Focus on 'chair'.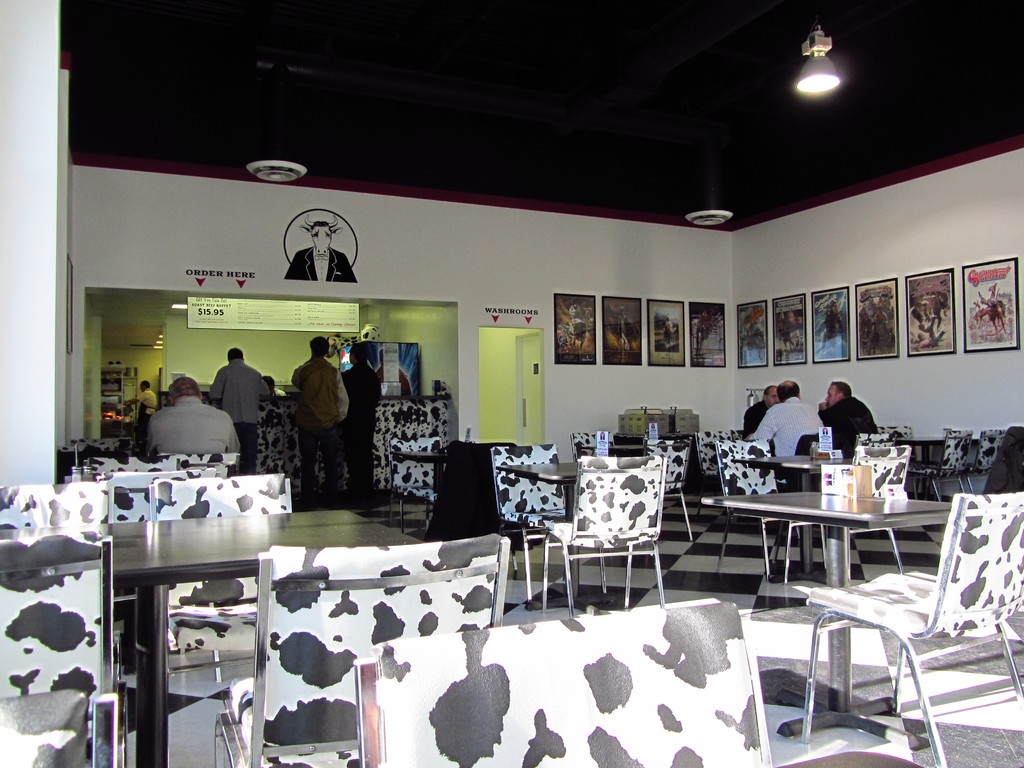
Focused at 941/431/1006/504.
